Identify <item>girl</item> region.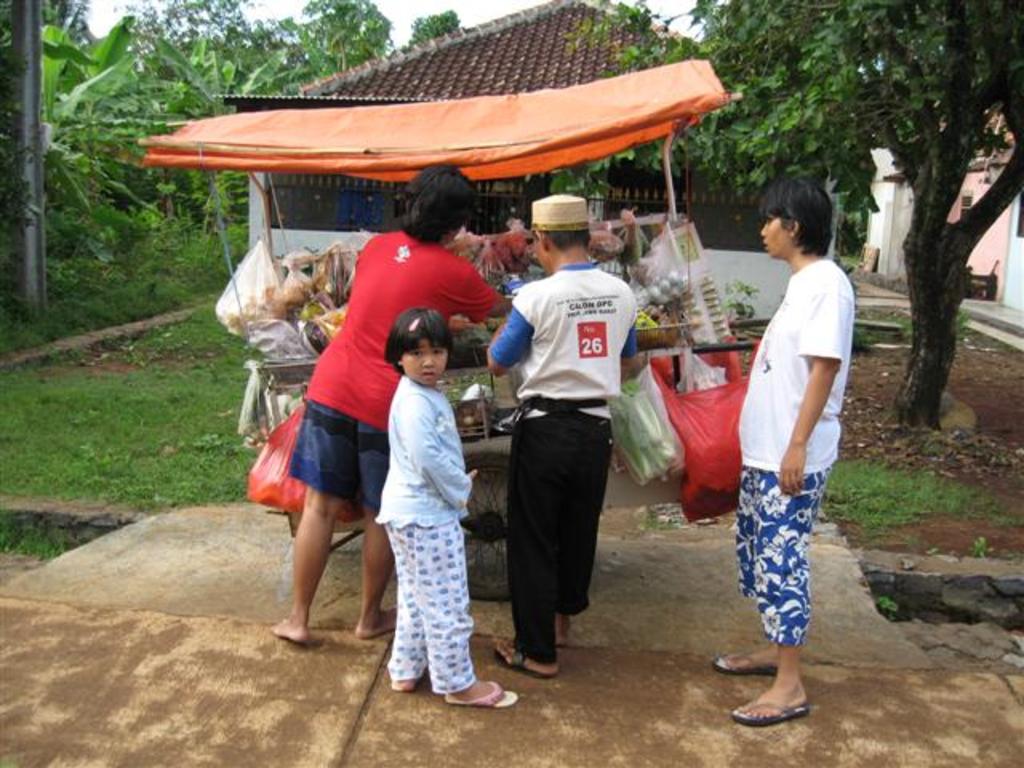
Region: [left=374, top=310, right=518, bottom=706].
